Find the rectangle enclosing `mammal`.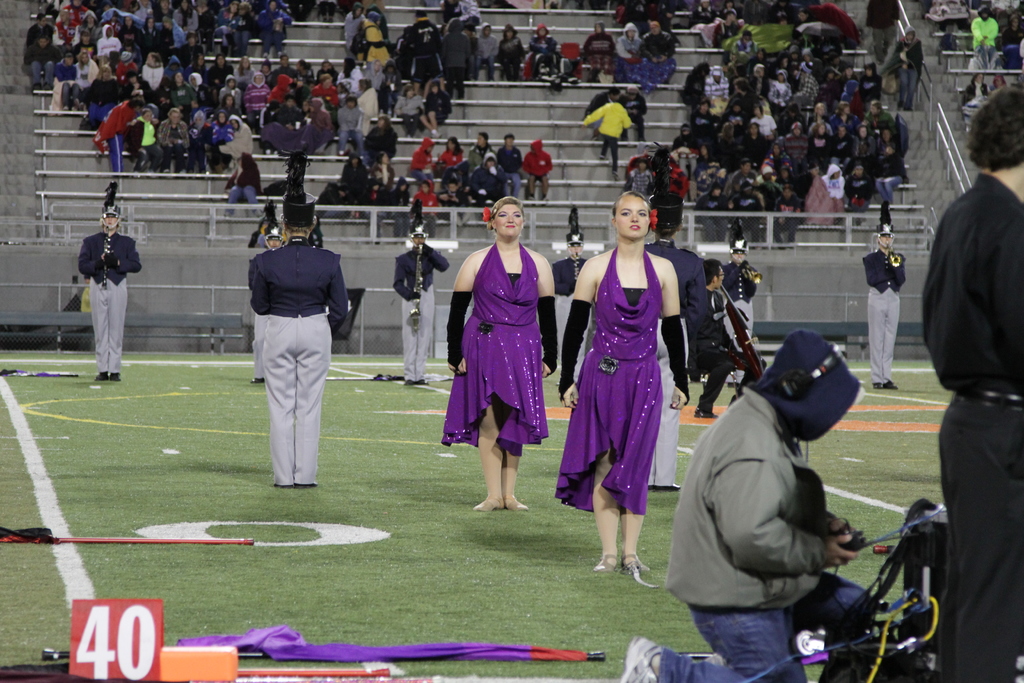
detection(189, 51, 207, 85).
